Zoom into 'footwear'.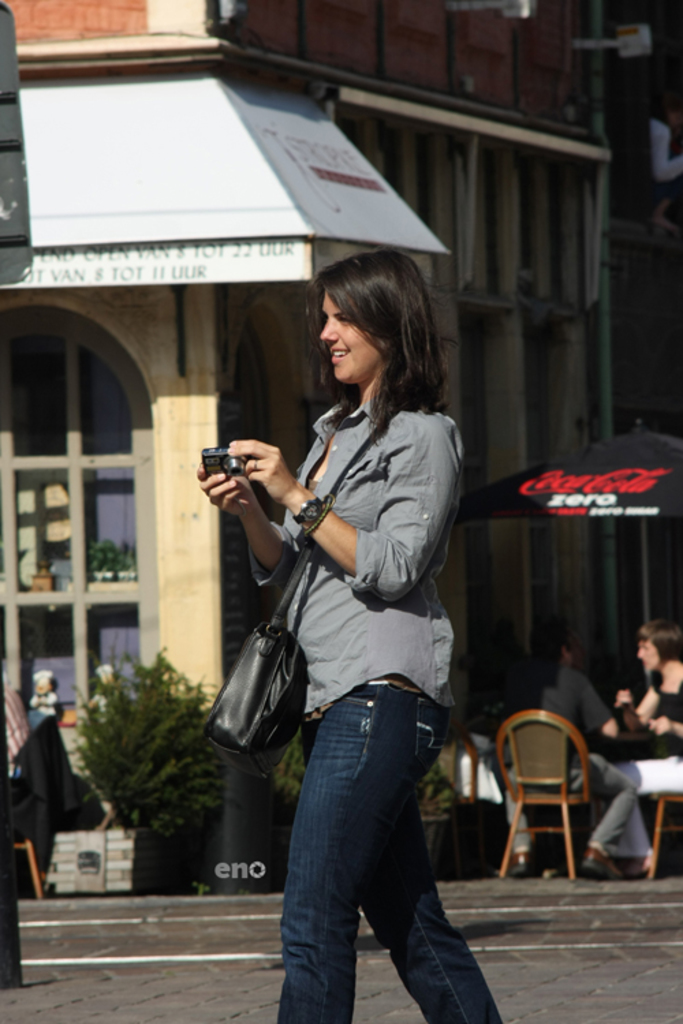
Zoom target: crop(505, 848, 534, 872).
